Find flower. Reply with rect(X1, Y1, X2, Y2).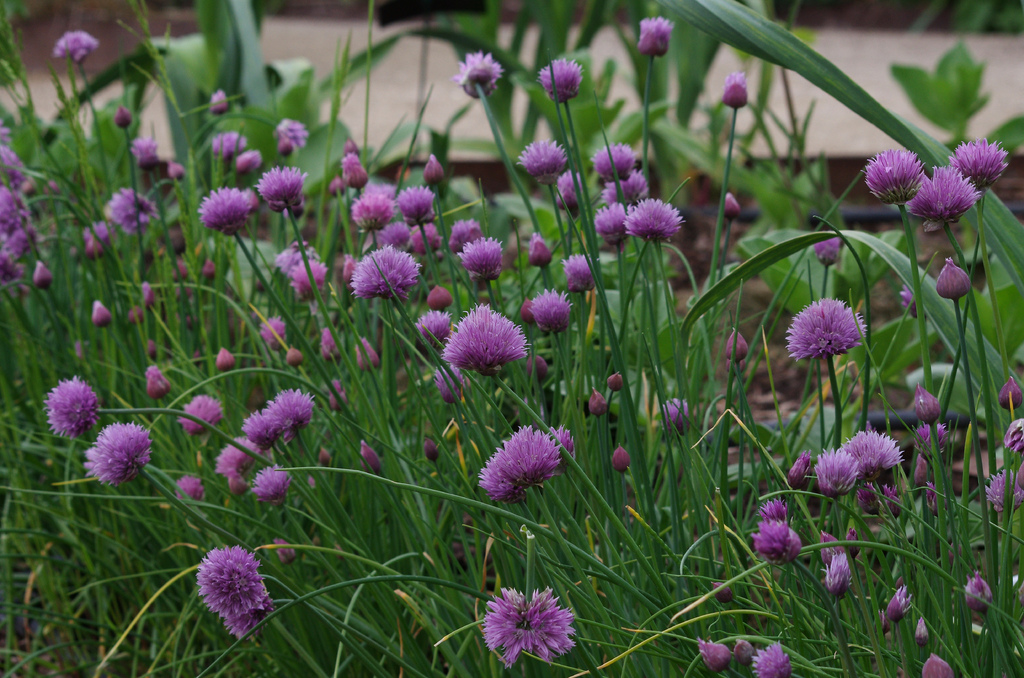
rect(906, 160, 979, 220).
